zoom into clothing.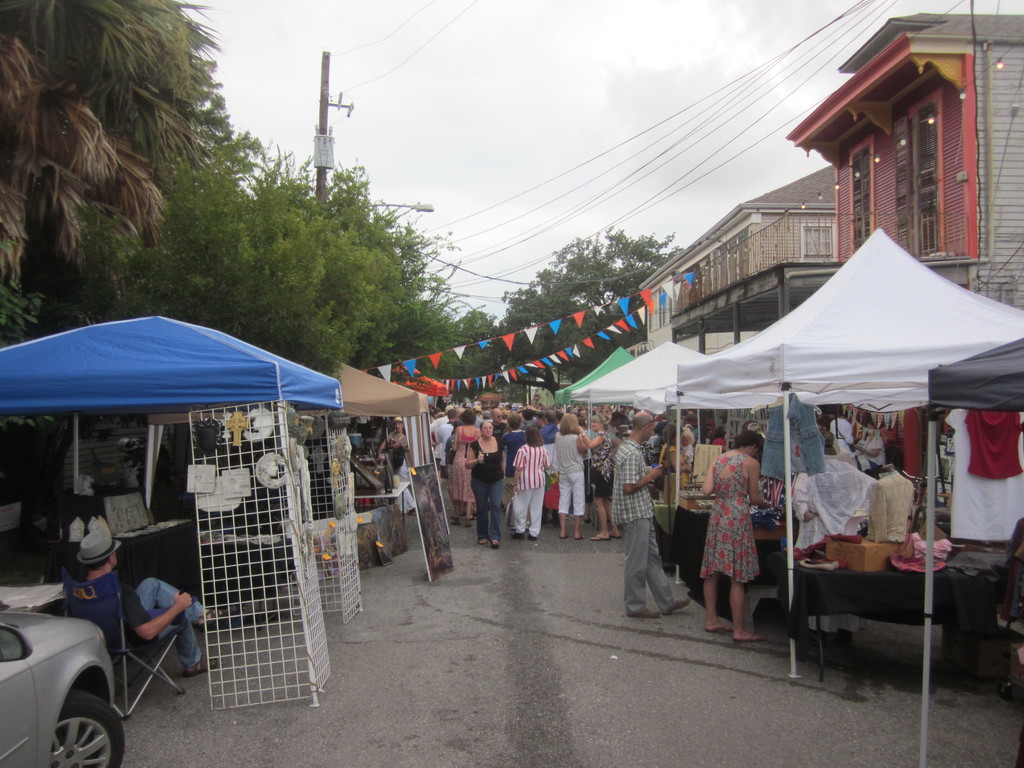
Zoom target: 675, 445, 692, 465.
